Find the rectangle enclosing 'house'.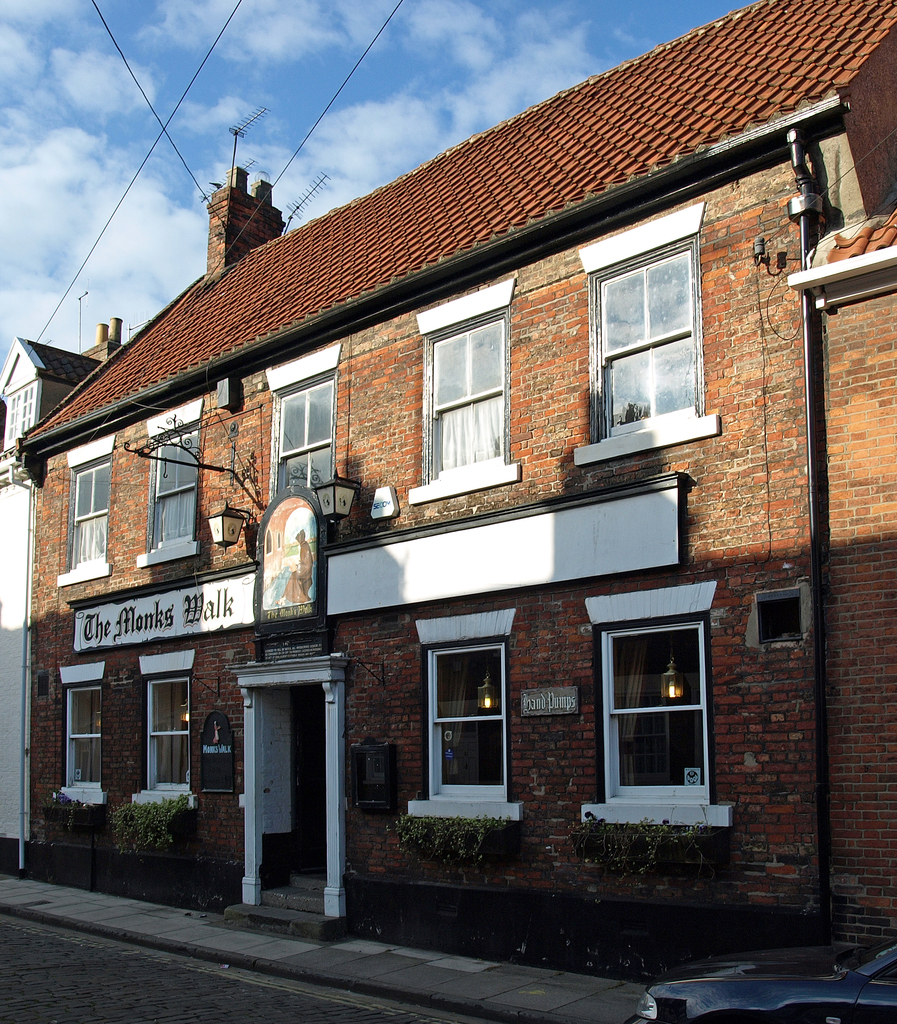
0:328:122:879.
